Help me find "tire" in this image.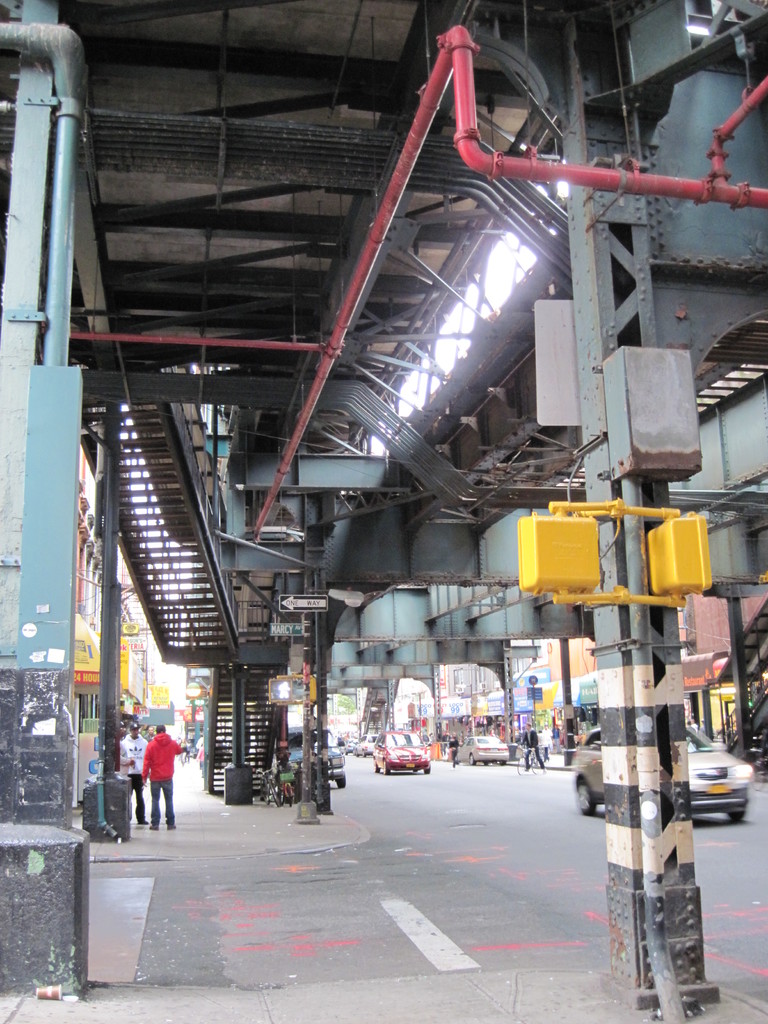
Found it: <bbox>570, 778, 598, 821</bbox>.
